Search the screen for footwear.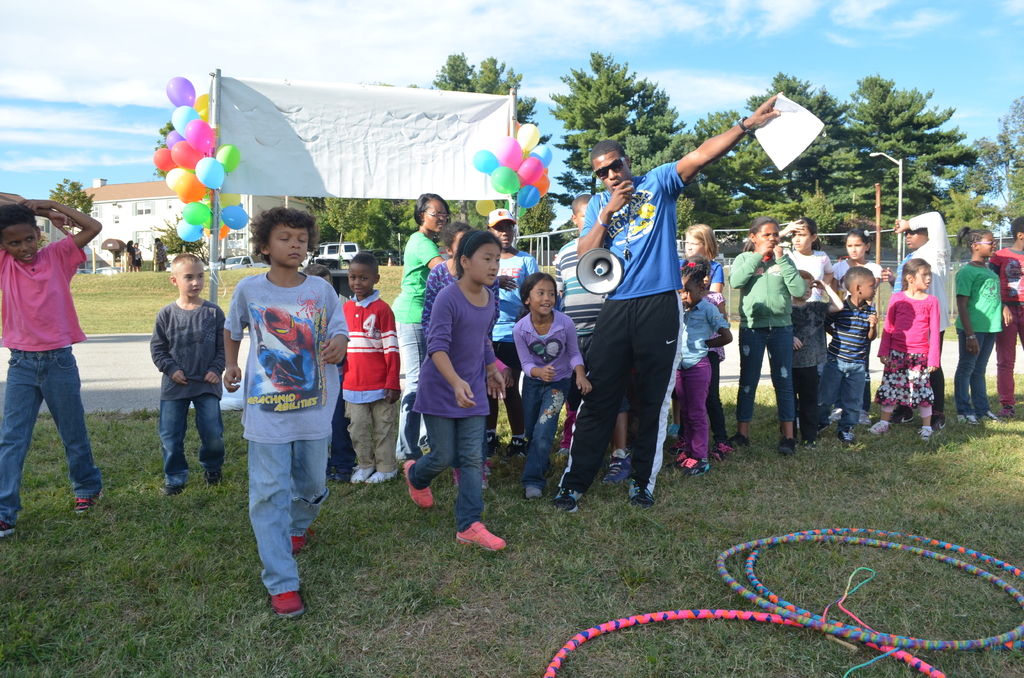
Found at box(509, 435, 531, 459).
